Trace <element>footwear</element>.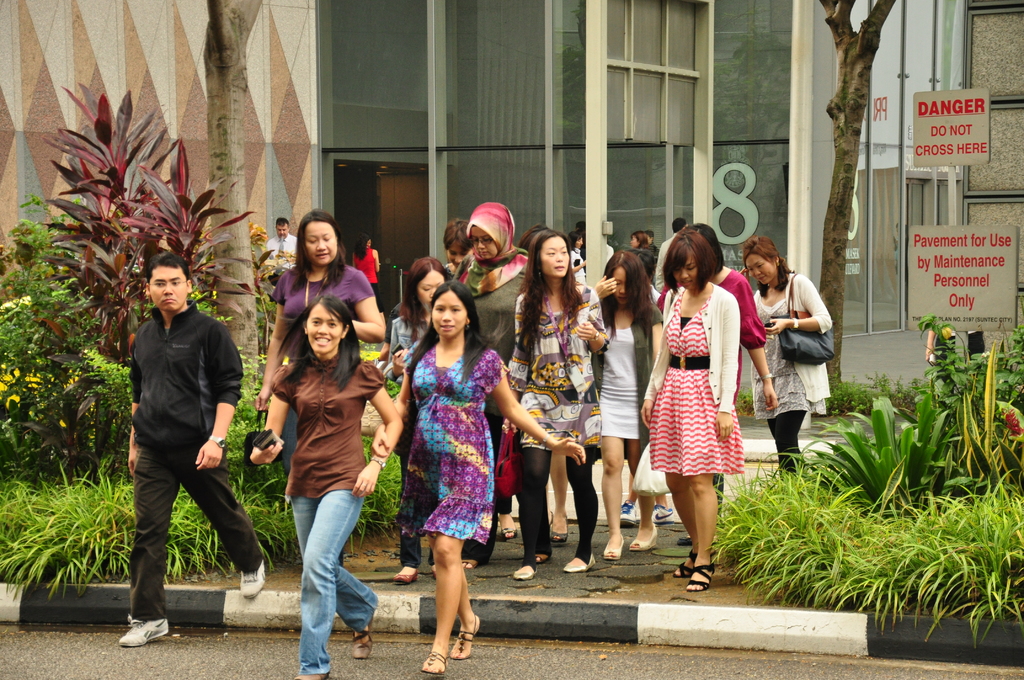
Traced to l=563, t=550, r=592, b=572.
